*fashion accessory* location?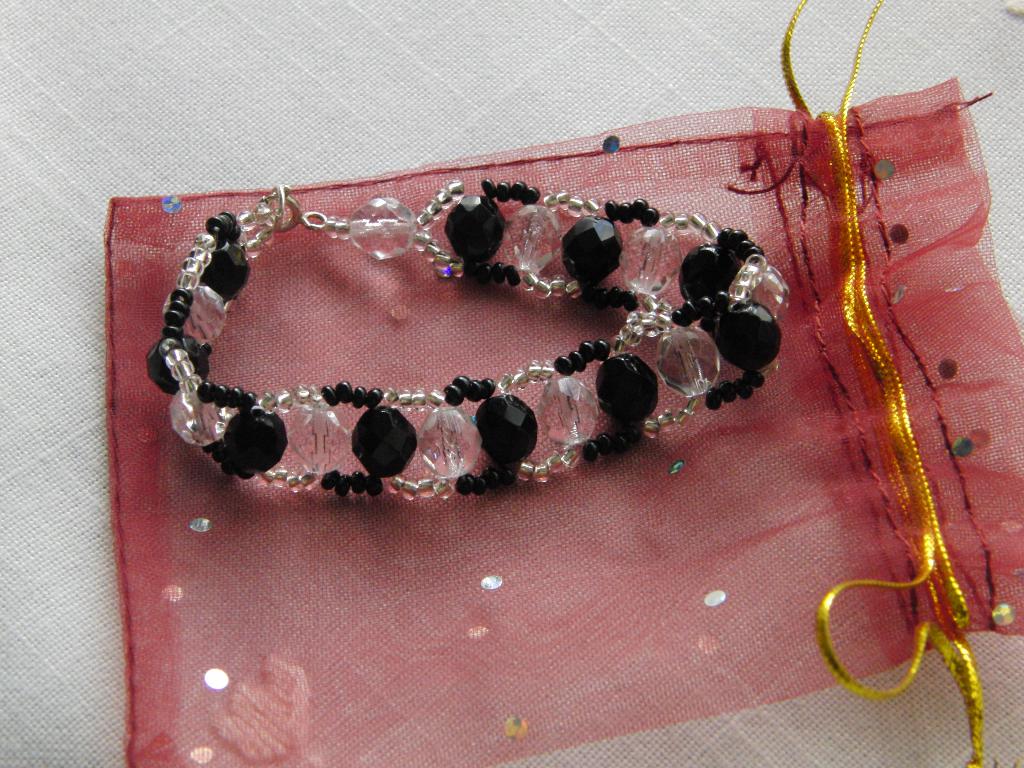
box=[144, 179, 792, 500]
